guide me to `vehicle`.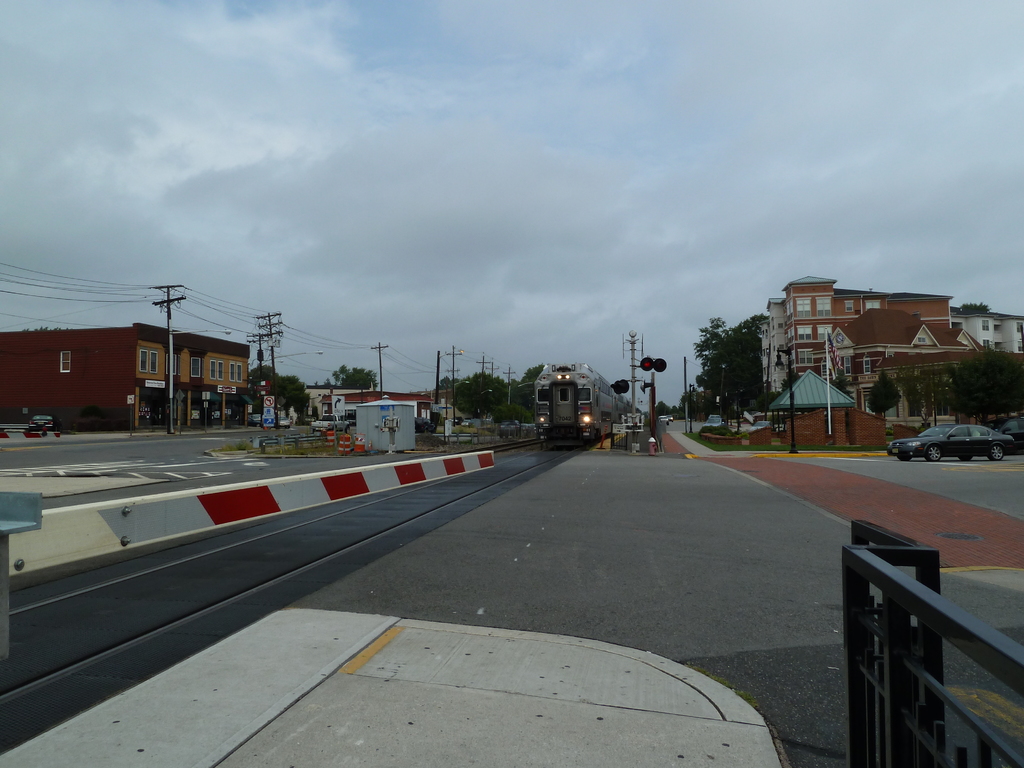
Guidance: [412,416,434,435].
